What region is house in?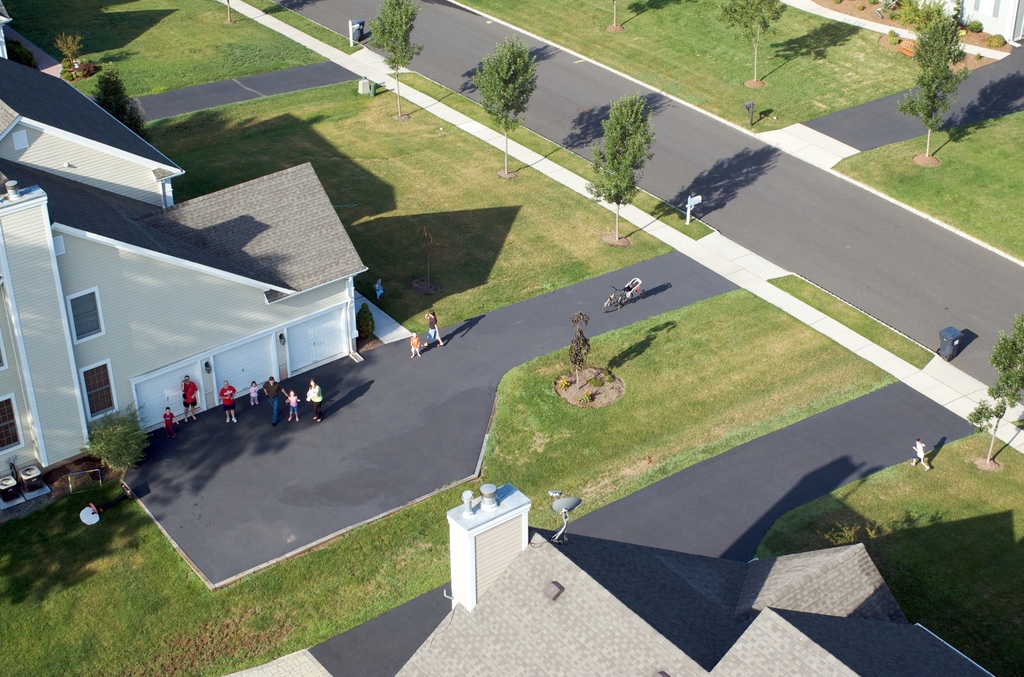
Rect(893, 0, 1023, 60).
